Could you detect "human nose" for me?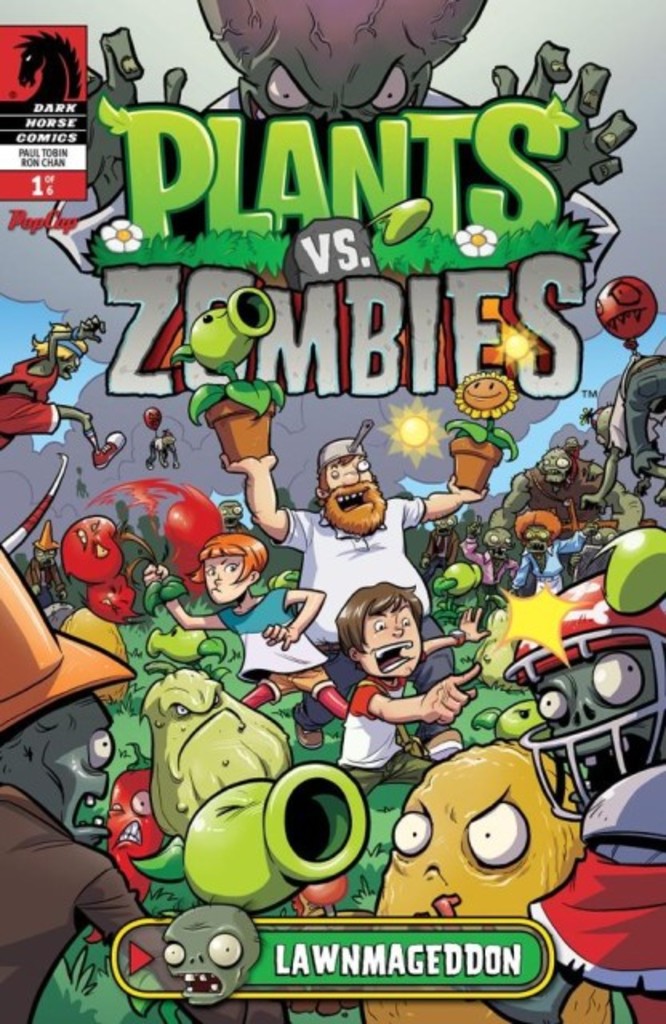
Detection result: locate(216, 573, 227, 578).
